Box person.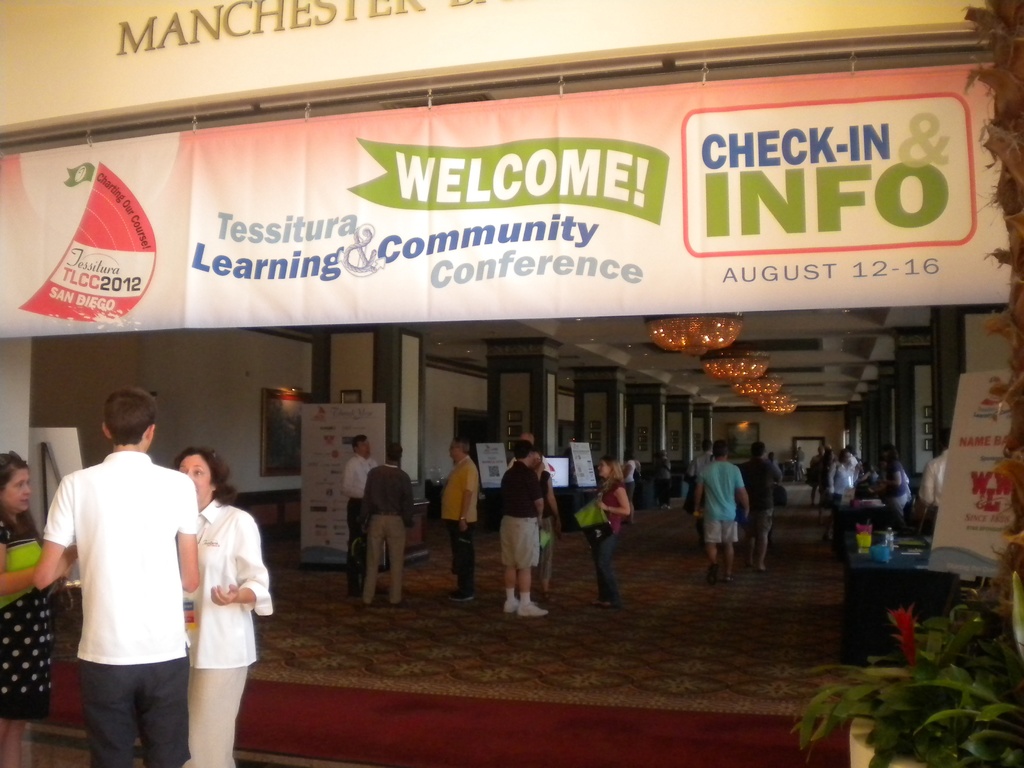
detection(360, 442, 419, 604).
